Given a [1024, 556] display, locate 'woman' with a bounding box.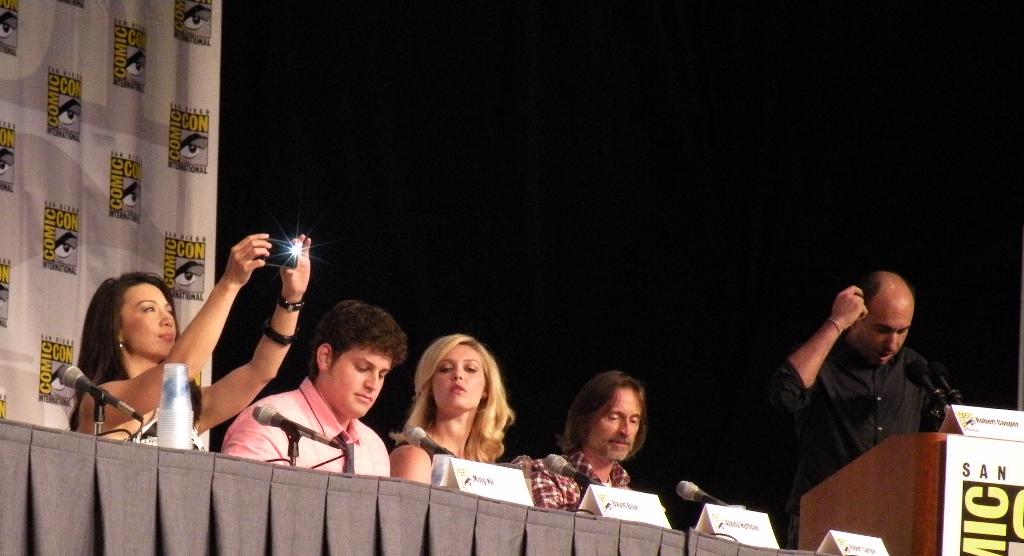
Located: [387,337,529,479].
